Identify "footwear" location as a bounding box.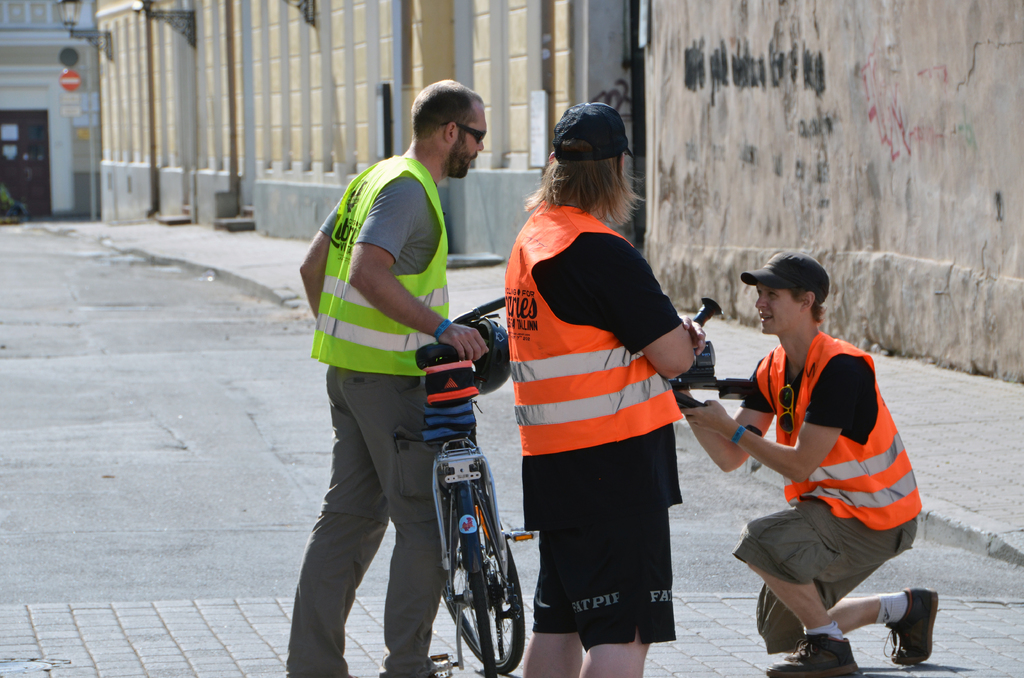
[764, 626, 860, 677].
